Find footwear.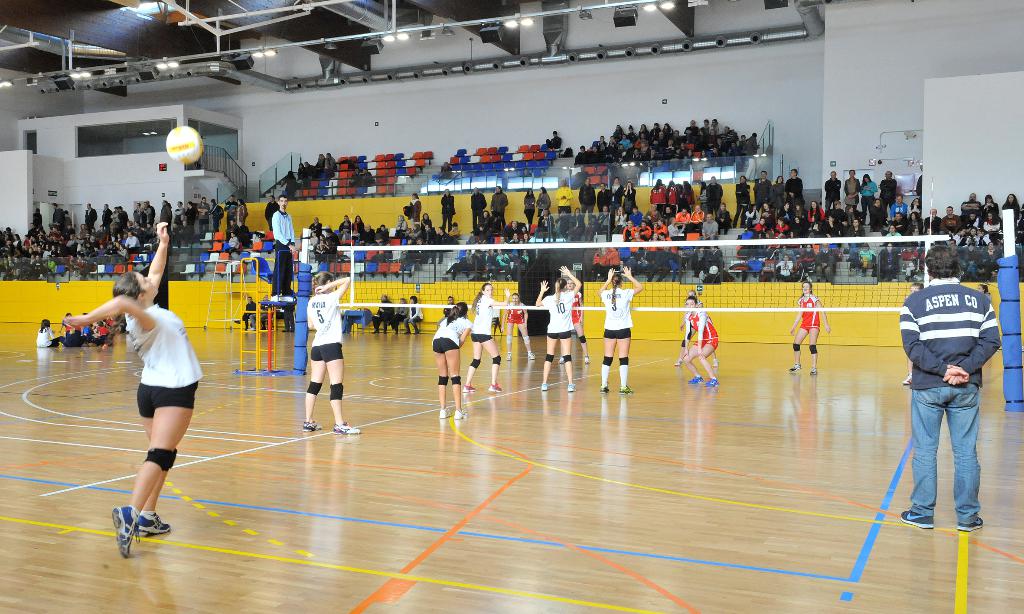
<region>956, 519, 984, 529</region>.
